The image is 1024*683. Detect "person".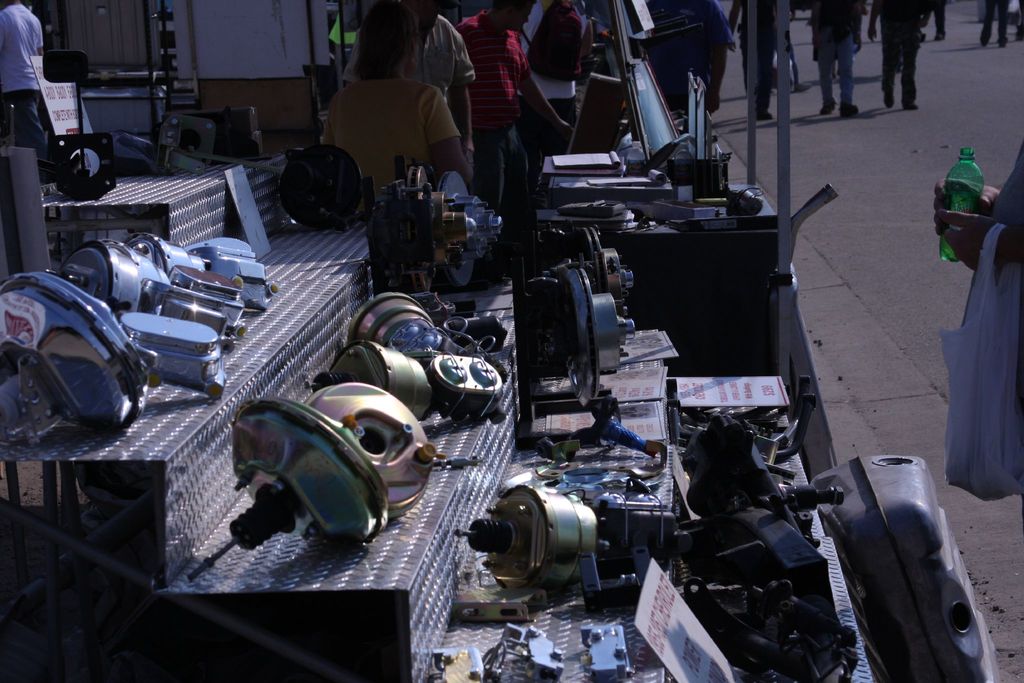
Detection: Rect(531, 0, 572, 130).
